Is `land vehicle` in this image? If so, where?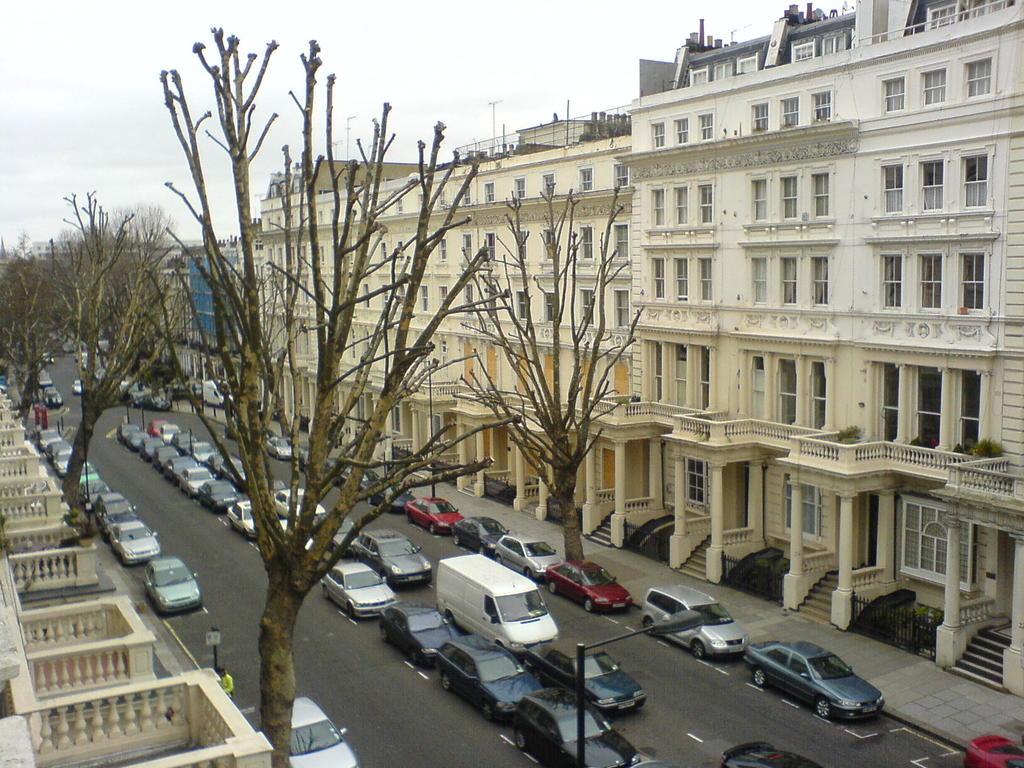
Yes, at {"x1": 299, "y1": 444, "x2": 310, "y2": 463}.
